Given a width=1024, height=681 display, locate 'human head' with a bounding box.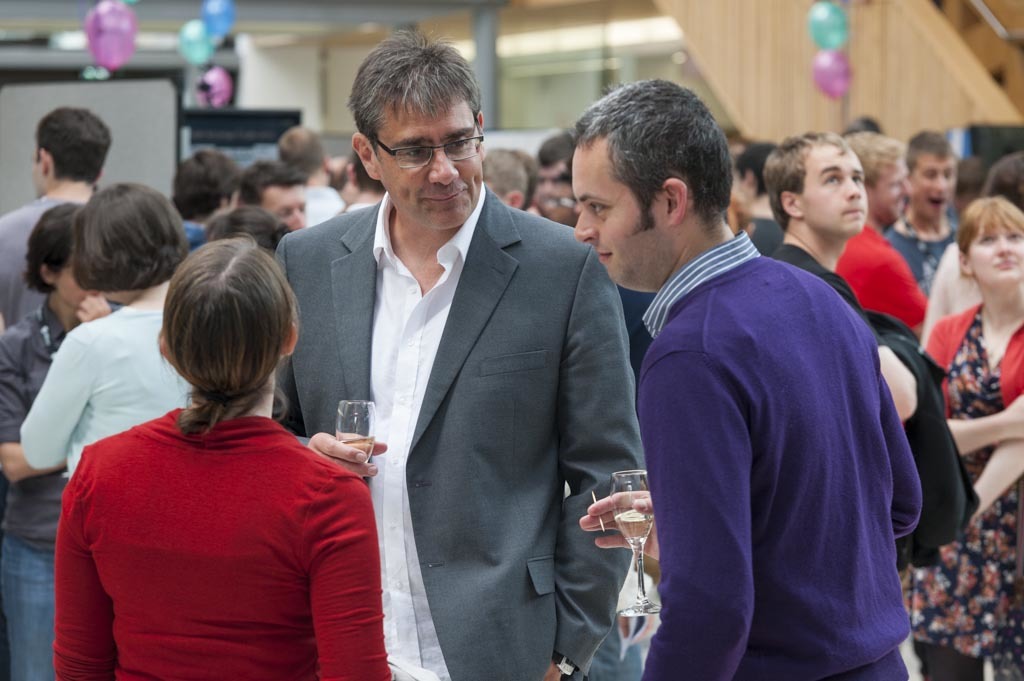
Located: l=73, t=183, r=186, b=295.
